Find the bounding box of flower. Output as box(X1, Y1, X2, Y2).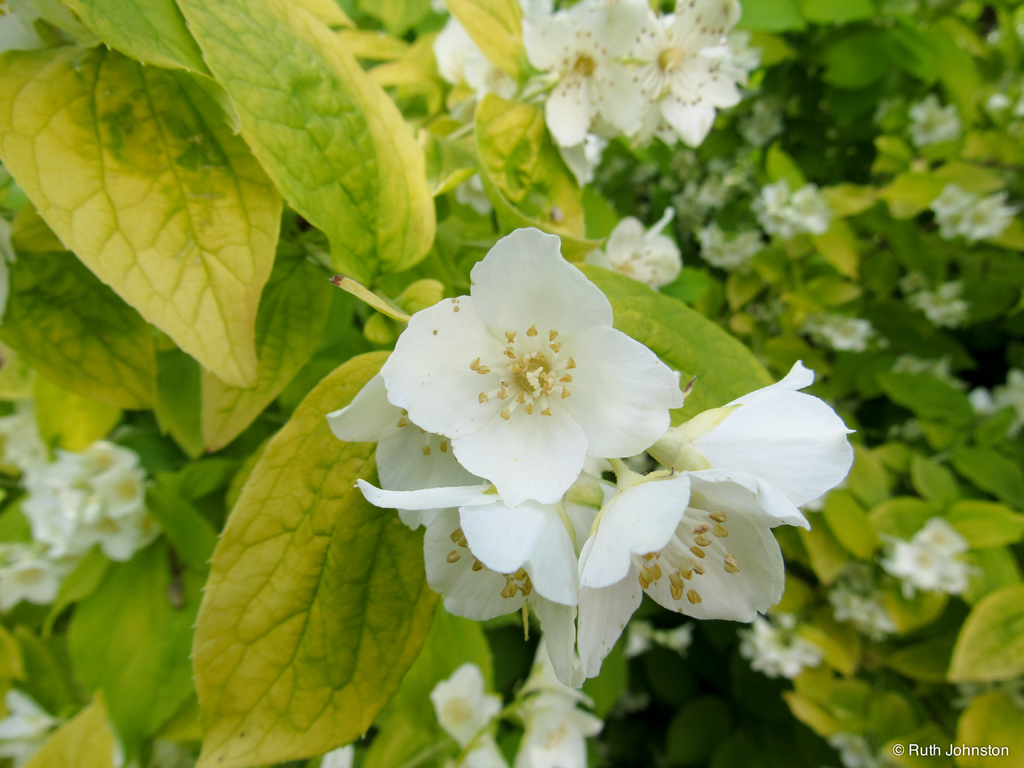
box(440, 666, 502, 745).
